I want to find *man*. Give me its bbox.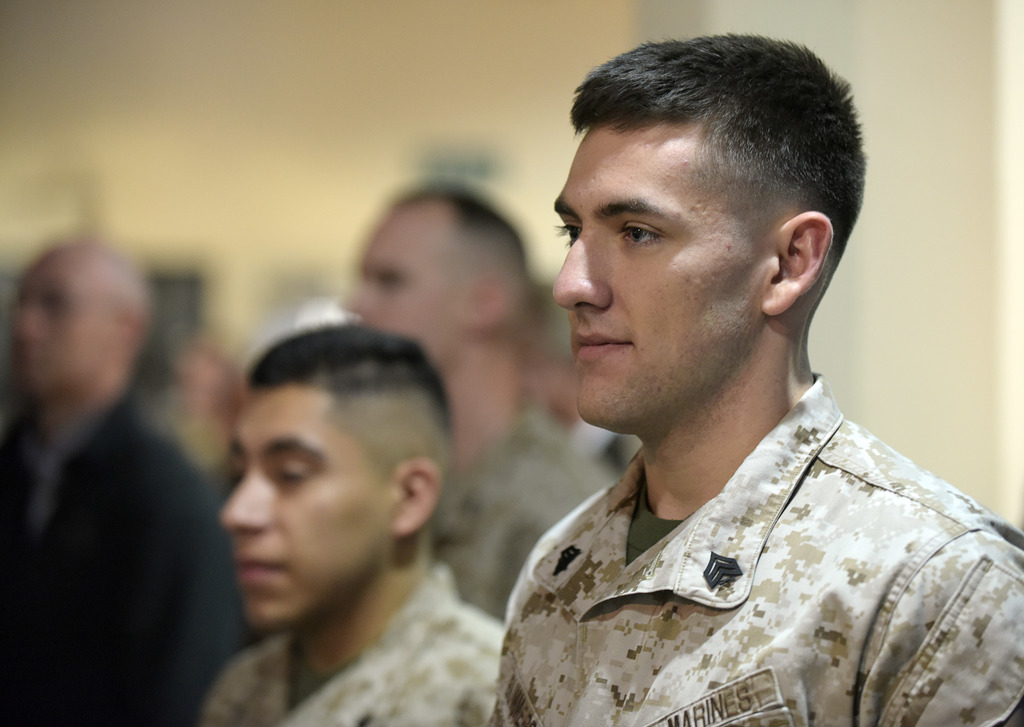
(339,172,619,627).
